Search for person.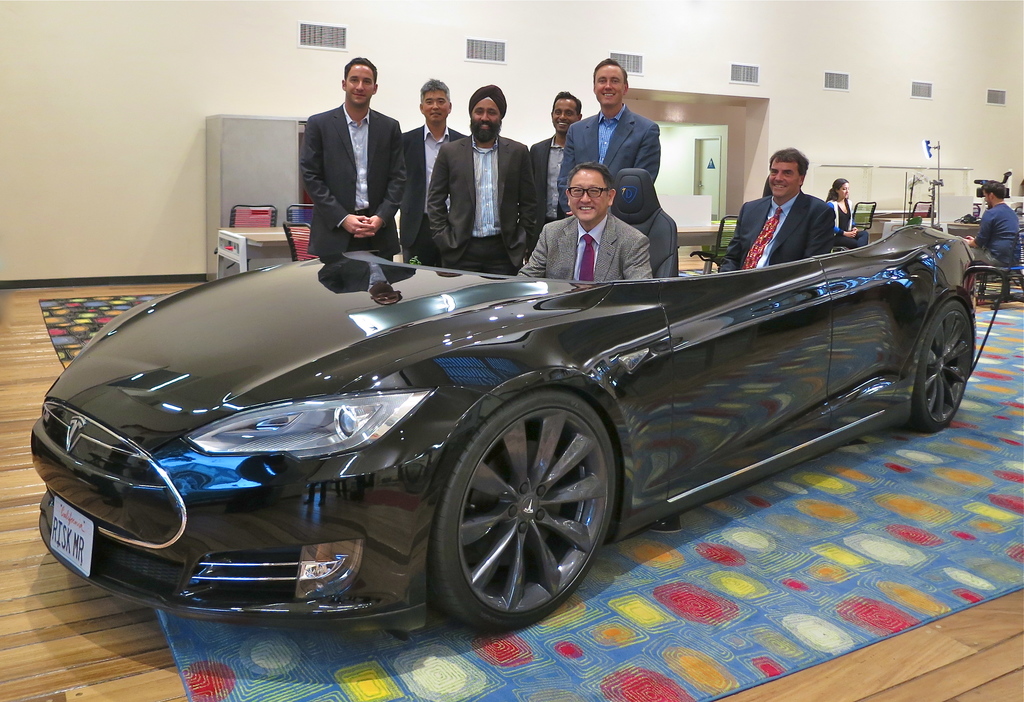
Found at box(962, 179, 1020, 272).
